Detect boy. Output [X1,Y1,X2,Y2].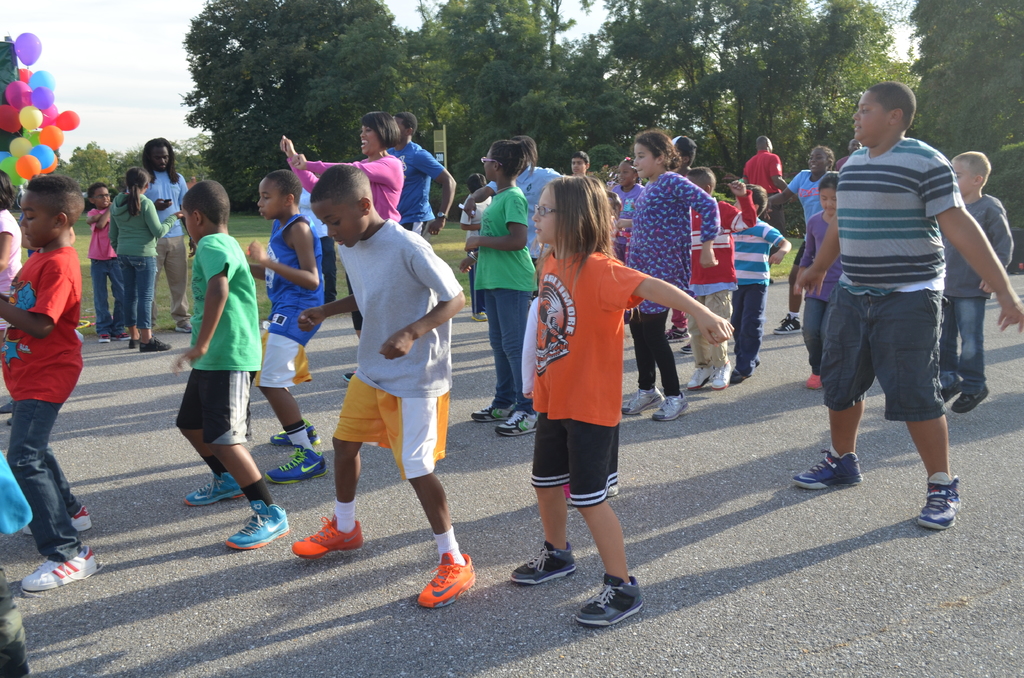
[623,168,761,390].
